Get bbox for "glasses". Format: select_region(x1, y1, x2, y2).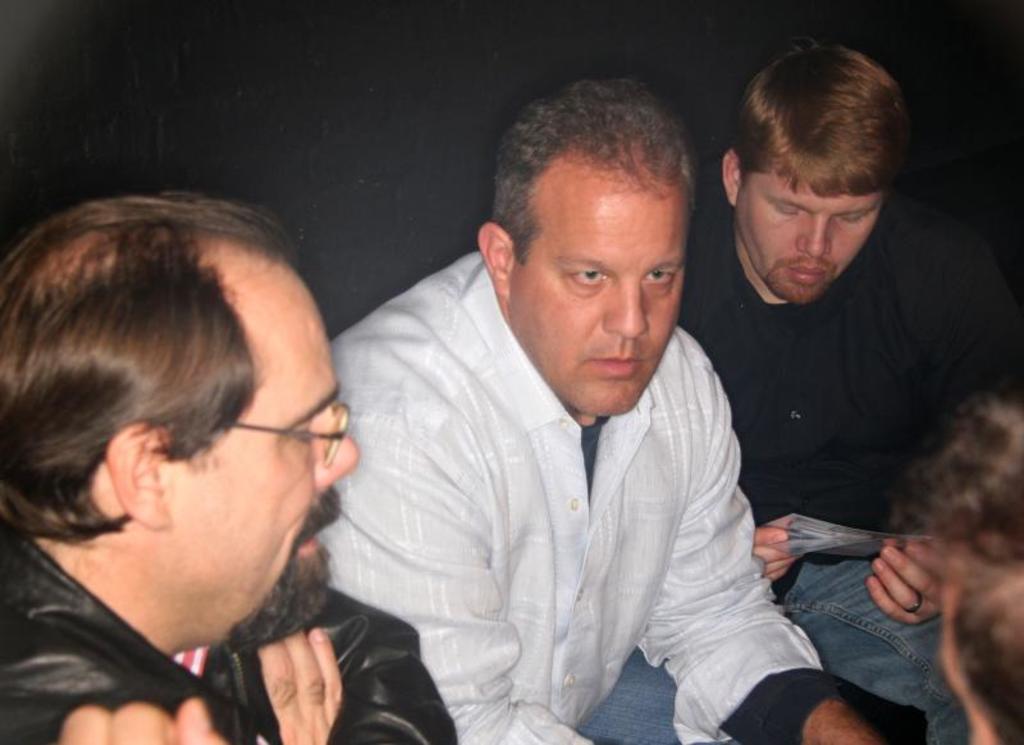
select_region(206, 415, 342, 480).
